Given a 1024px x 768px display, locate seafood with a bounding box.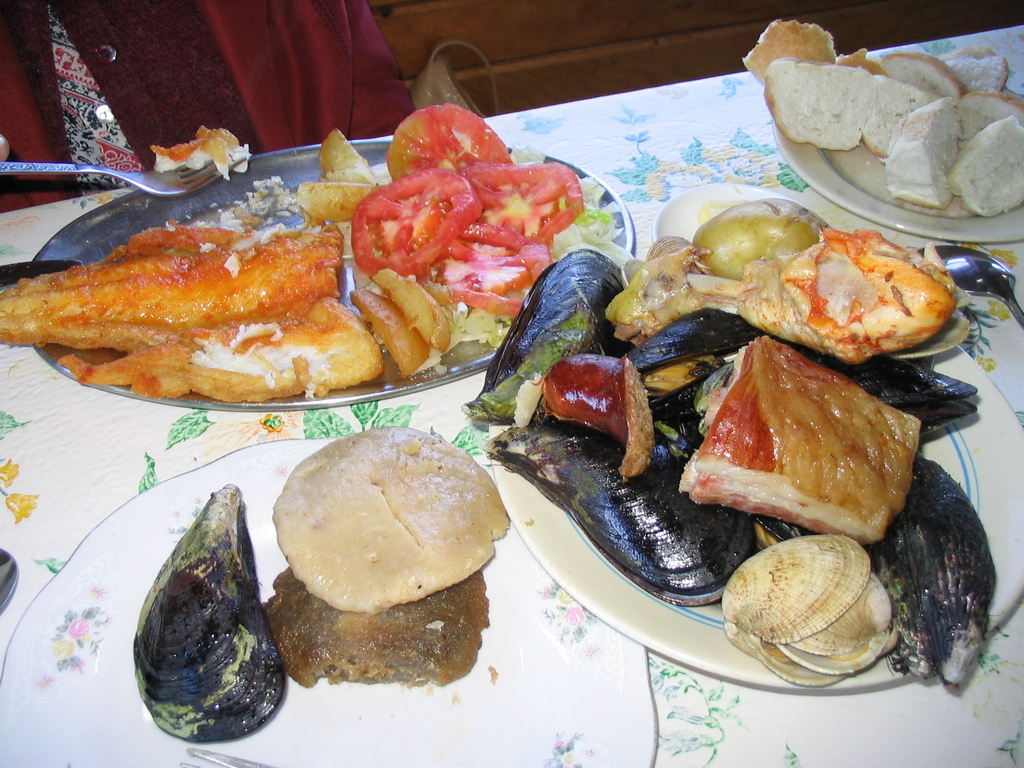
Located: <bbox>134, 483, 289, 742</bbox>.
